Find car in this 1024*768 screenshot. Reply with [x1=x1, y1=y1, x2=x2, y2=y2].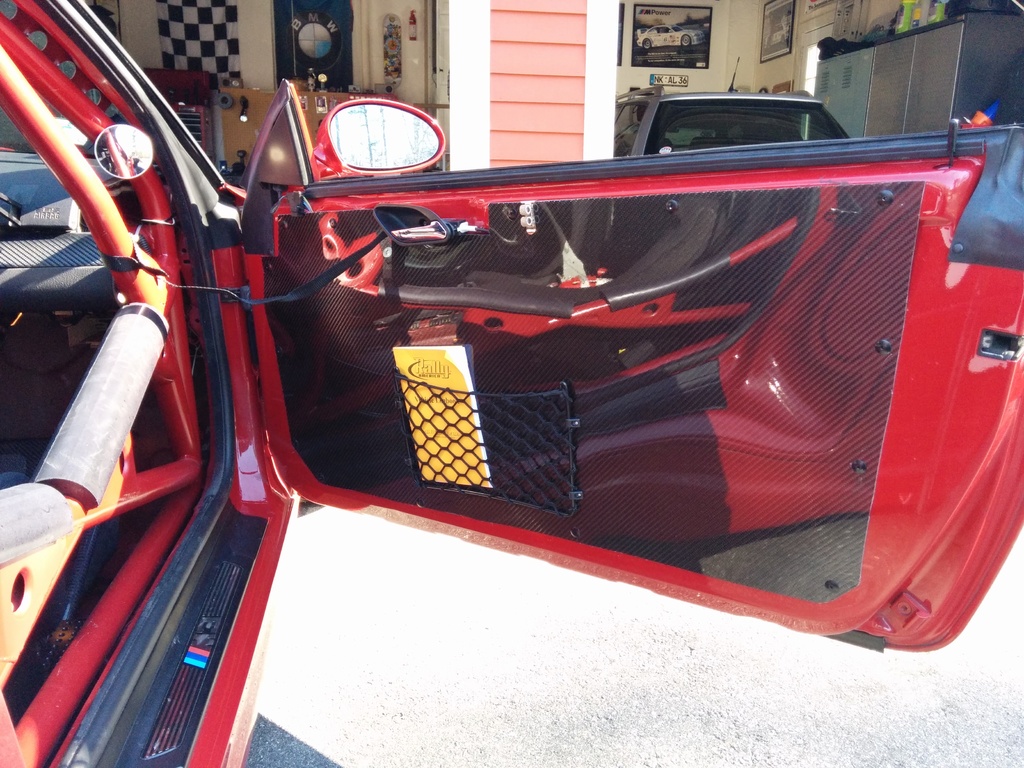
[x1=0, y1=0, x2=1023, y2=767].
